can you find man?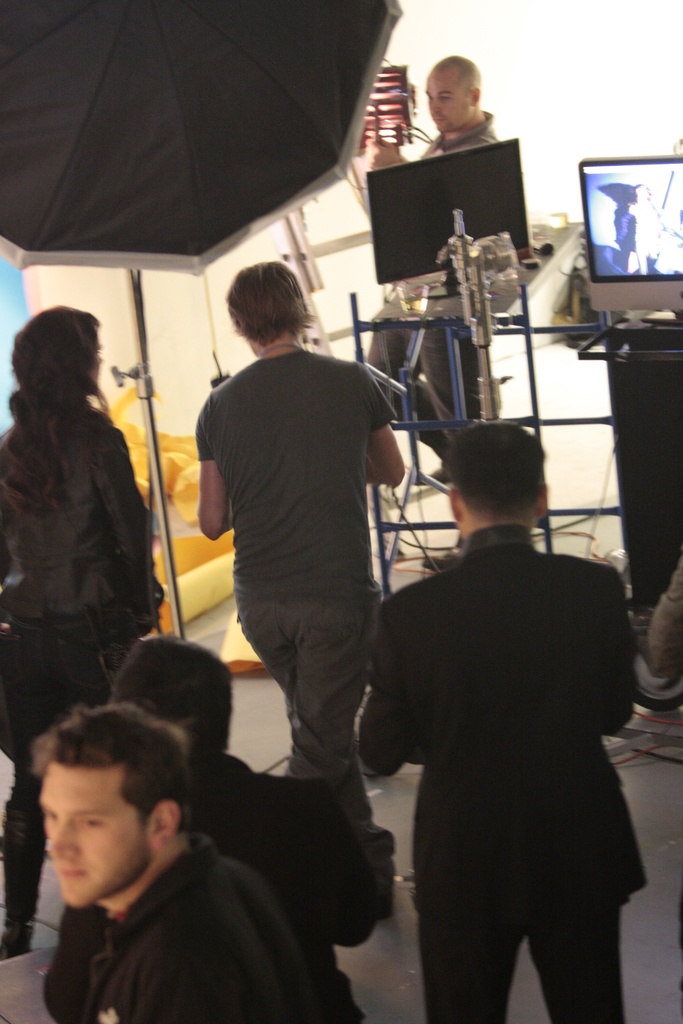
Yes, bounding box: x1=36 y1=698 x2=351 y2=1023.
